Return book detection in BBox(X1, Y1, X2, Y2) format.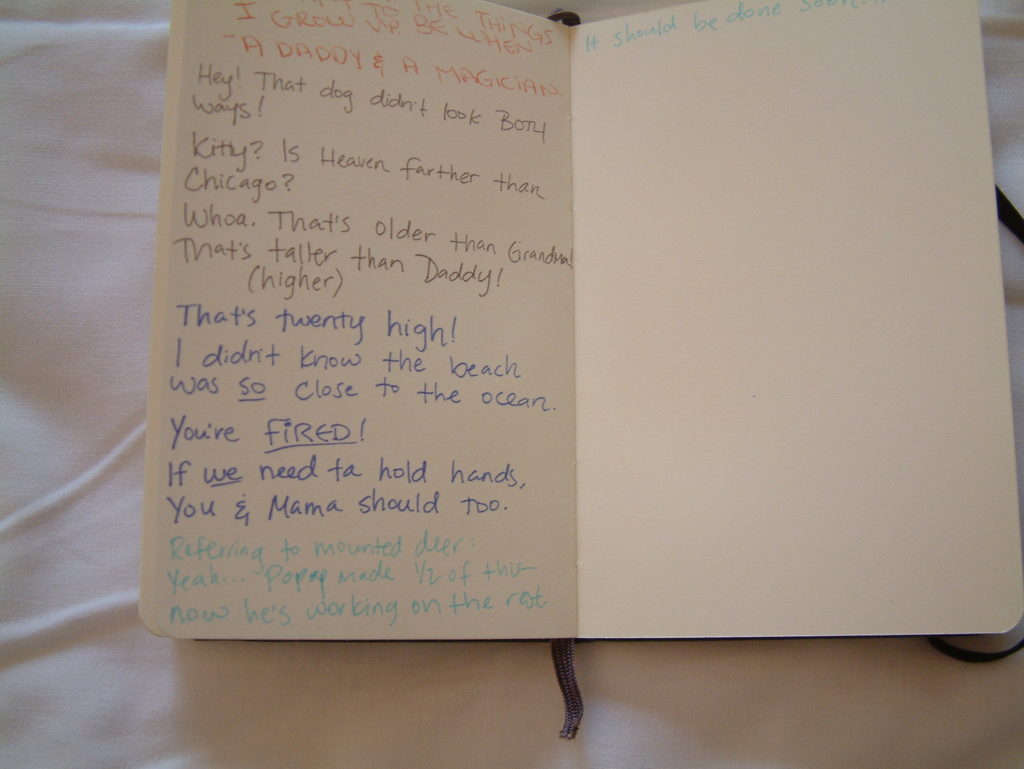
BBox(161, 15, 995, 714).
